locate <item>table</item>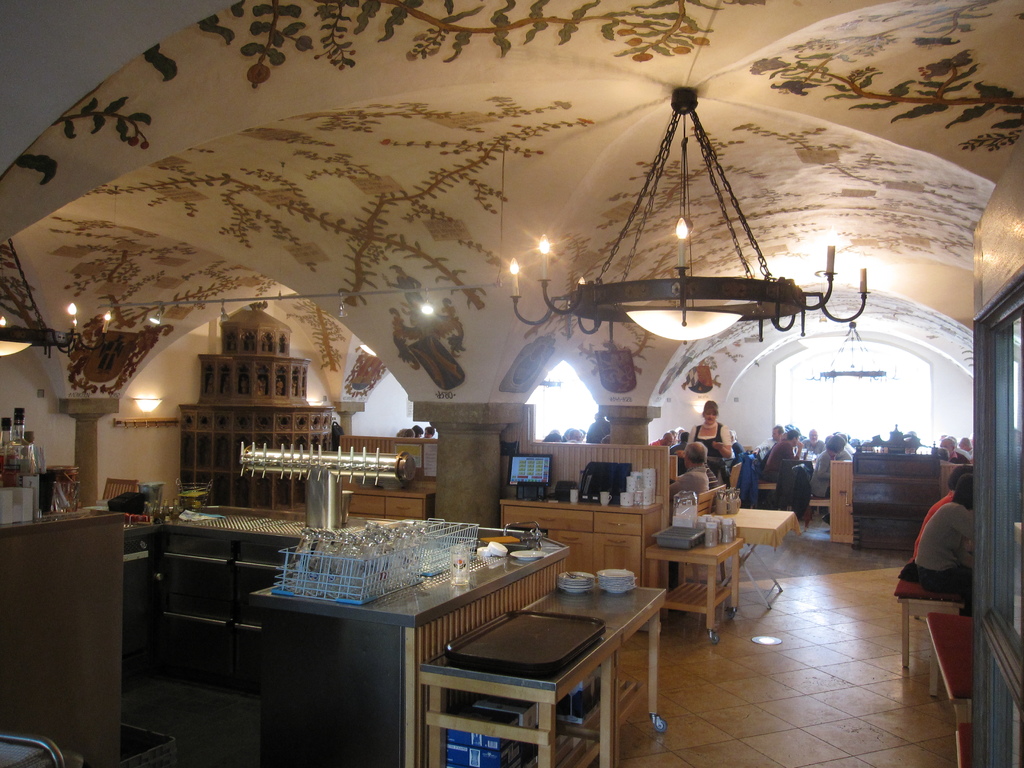
bbox=[417, 626, 624, 767]
